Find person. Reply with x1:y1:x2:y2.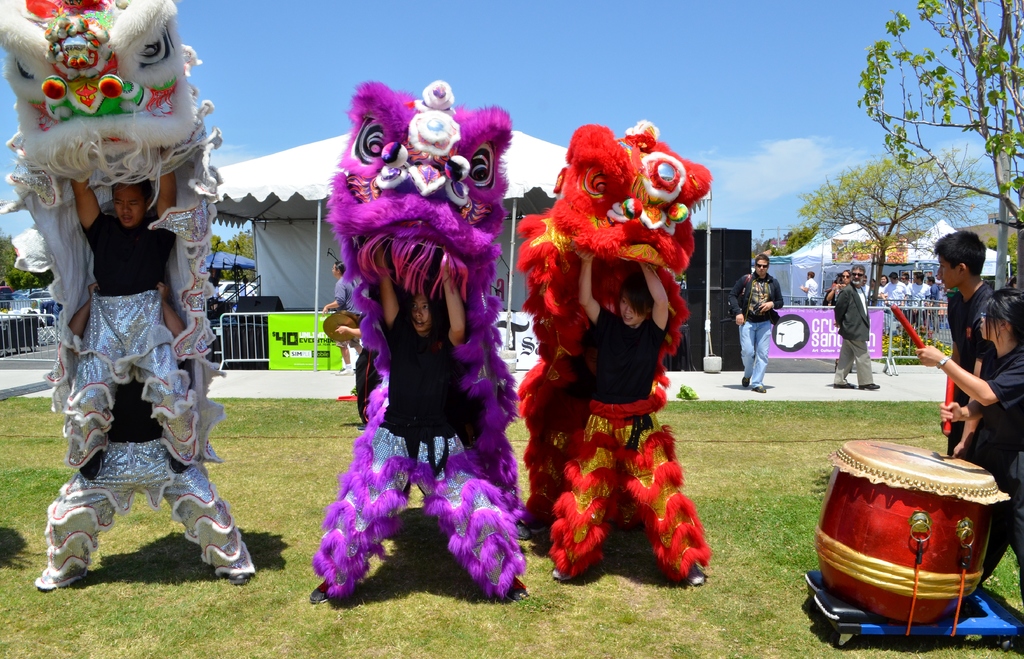
321:251:357:306.
